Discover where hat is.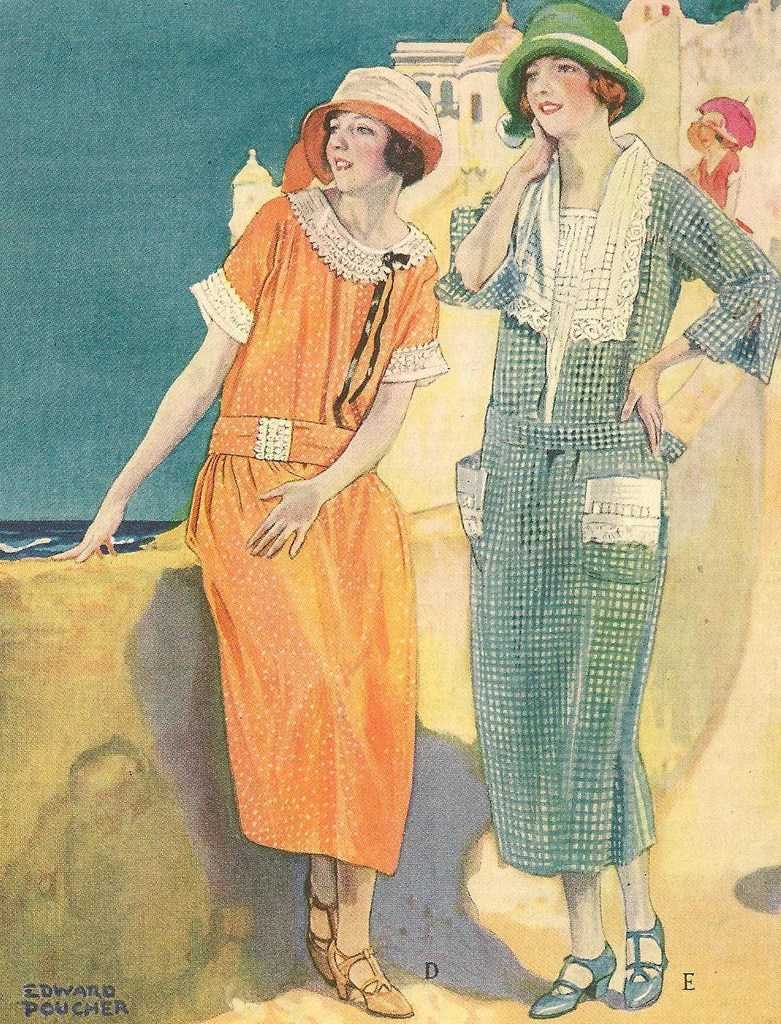
Discovered at [x1=306, y1=67, x2=445, y2=183].
